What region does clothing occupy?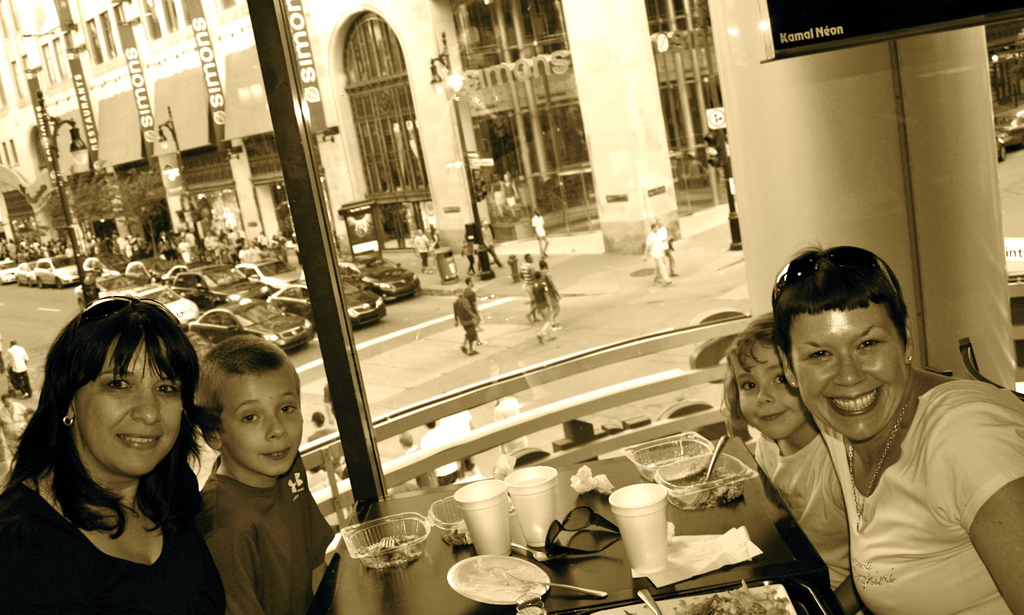
227, 228, 239, 248.
